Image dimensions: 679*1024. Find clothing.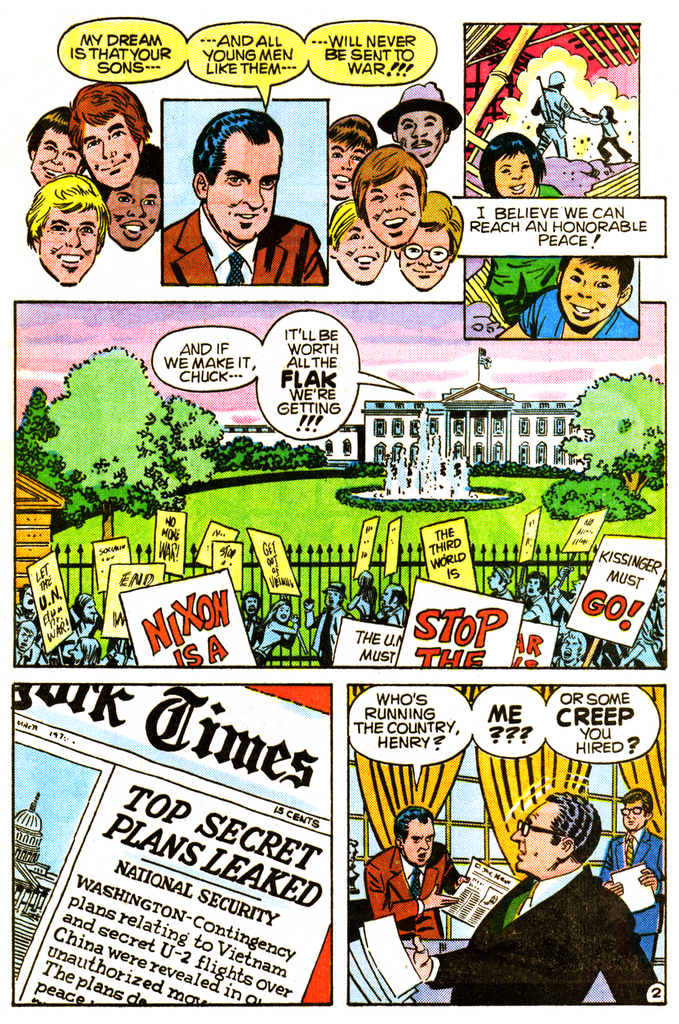
301 601 359 662.
